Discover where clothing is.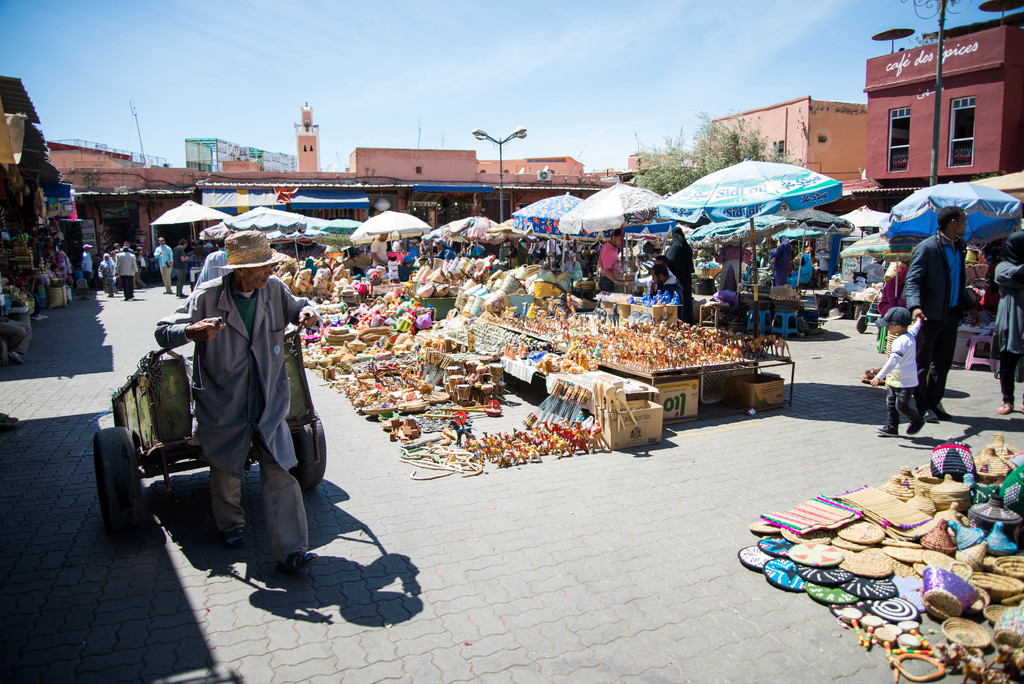
Discovered at crop(988, 245, 1023, 400).
